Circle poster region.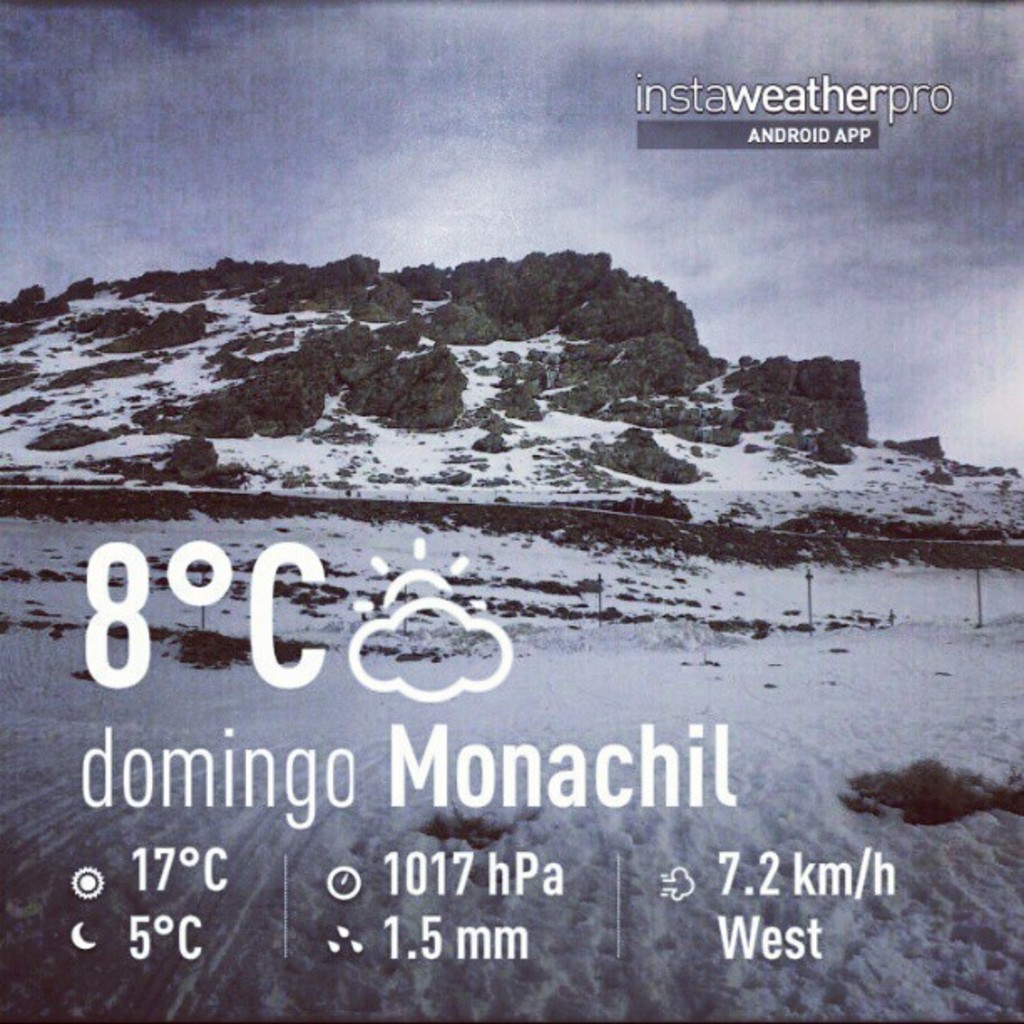
Region: [left=0, top=0, right=1022, bottom=1022].
